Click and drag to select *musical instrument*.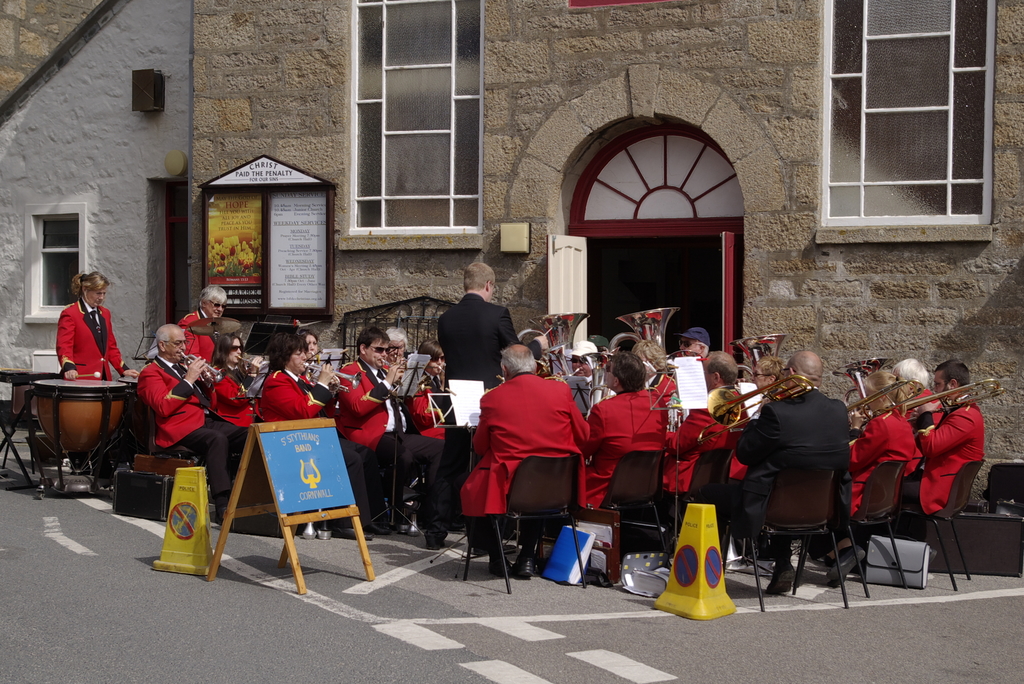
Selection: rect(183, 317, 245, 345).
